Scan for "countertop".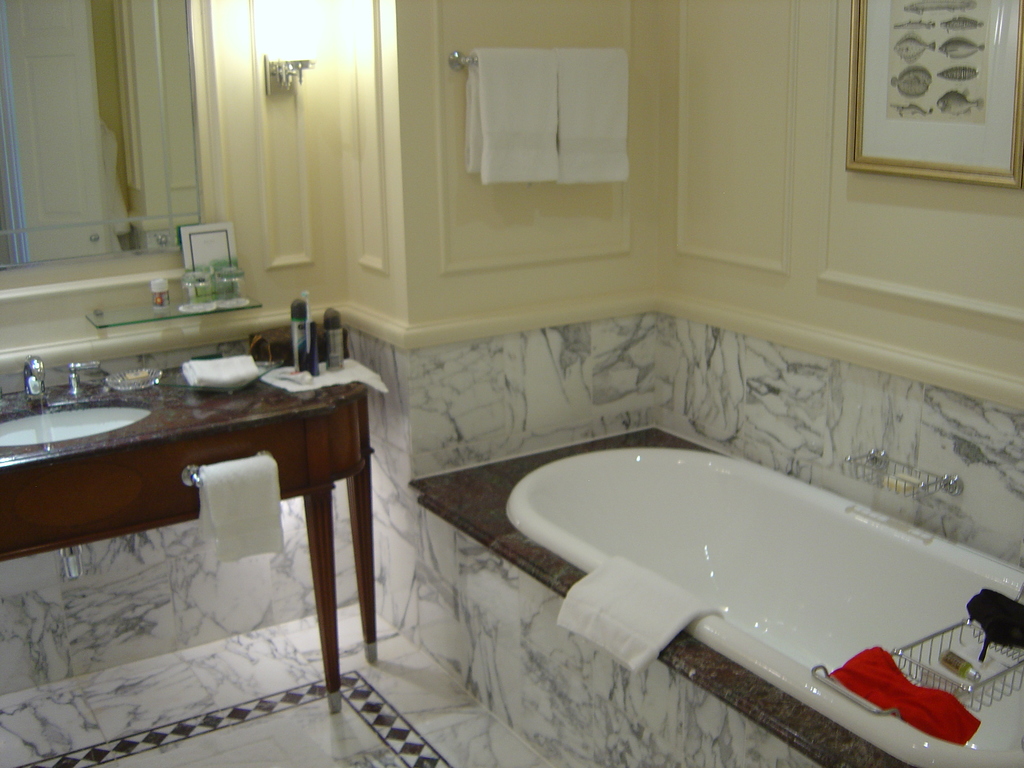
Scan result: (0,368,368,479).
